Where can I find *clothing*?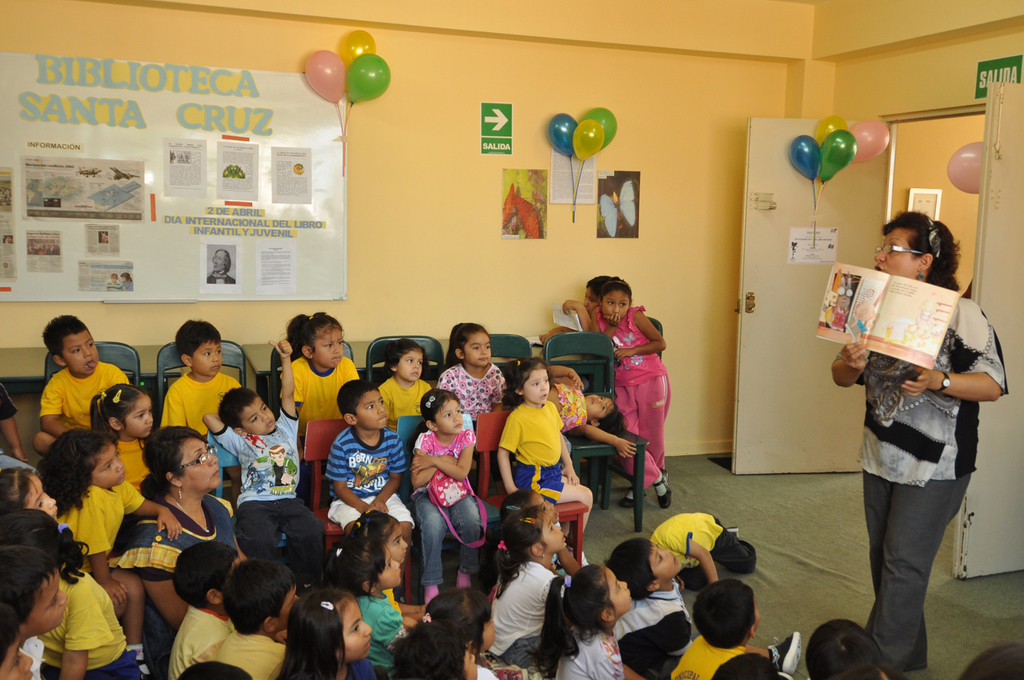
You can find it at rect(548, 376, 597, 428).
